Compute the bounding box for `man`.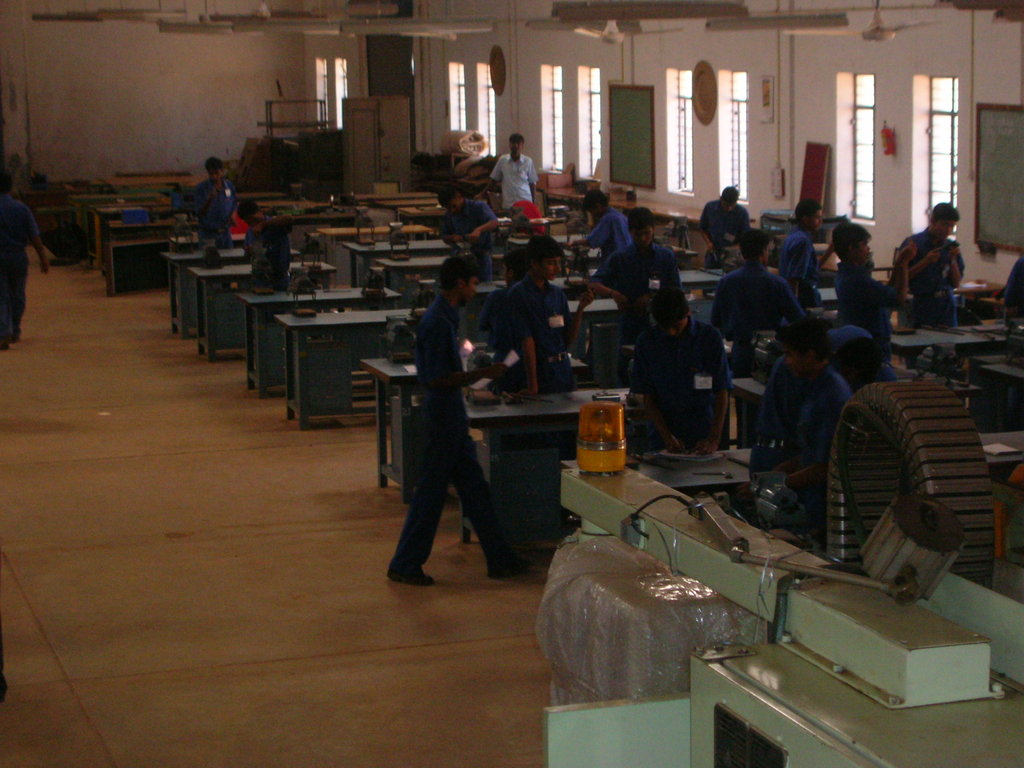
(773,188,825,311).
